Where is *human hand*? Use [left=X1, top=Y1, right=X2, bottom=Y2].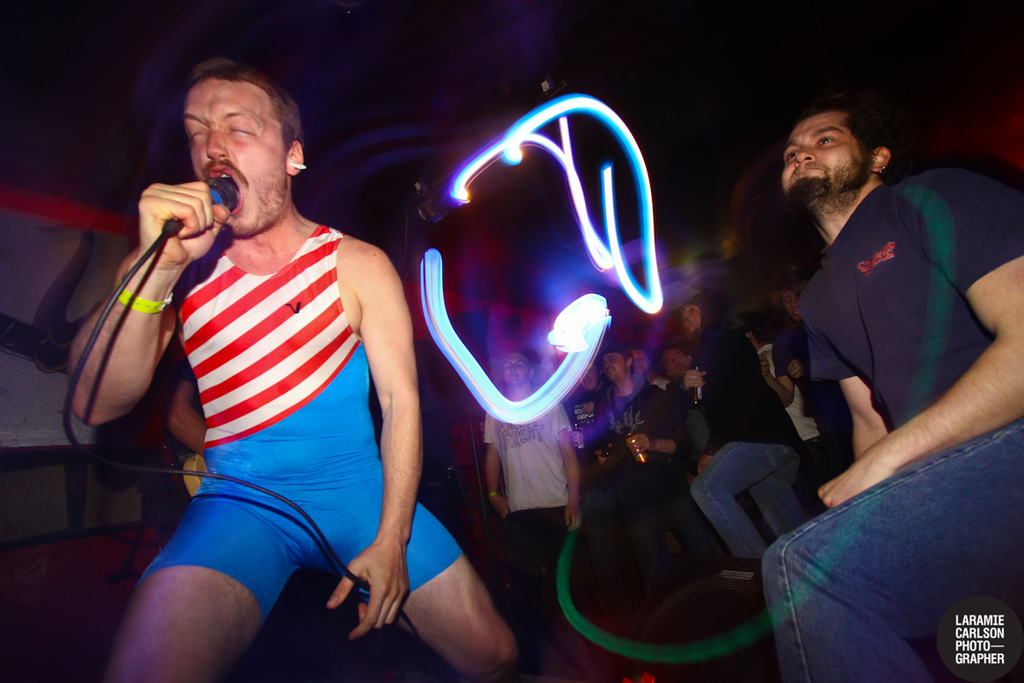
[left=581, top=402, right=593, bottom=418].
